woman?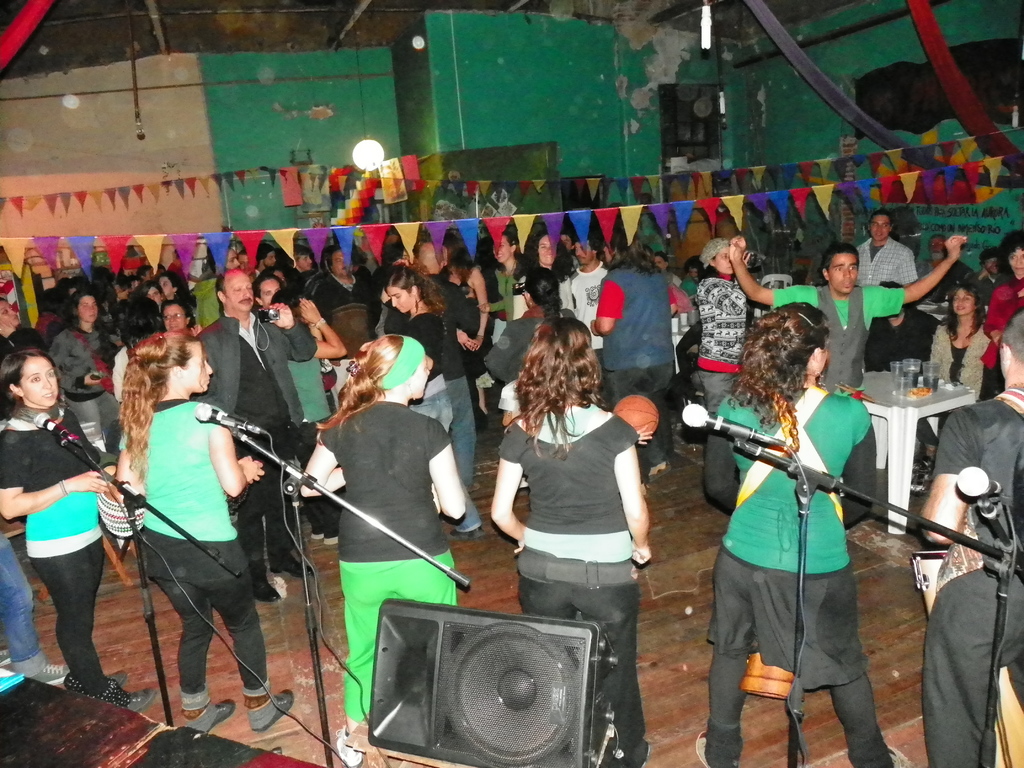
(38, 288, 112, 452)
